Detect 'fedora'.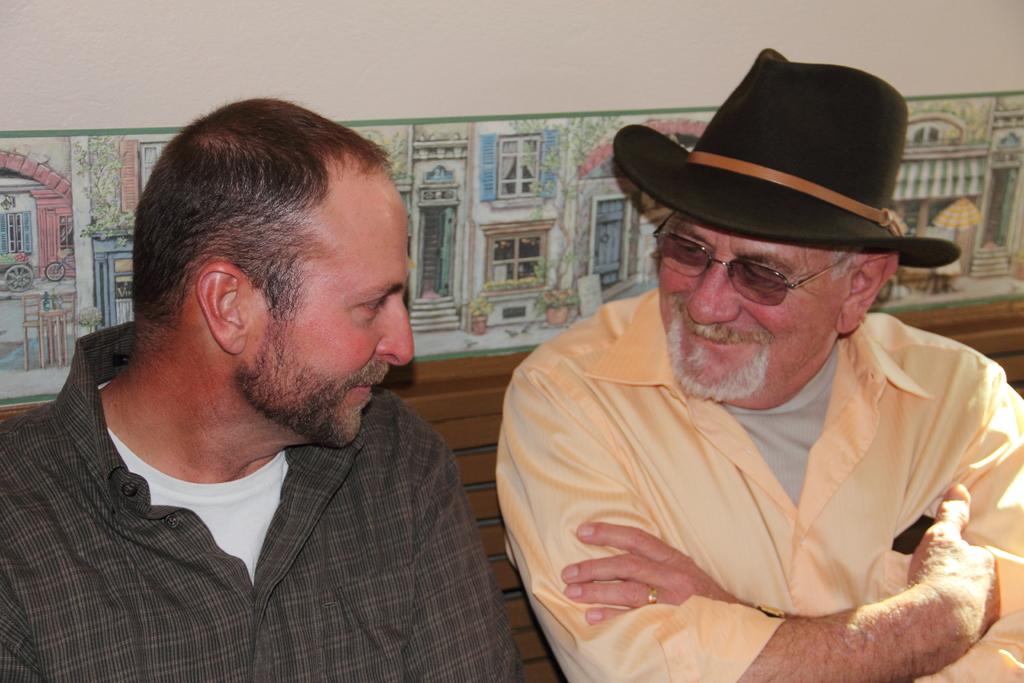
Detected at left=614, top=47, right=962, bottom=265.
